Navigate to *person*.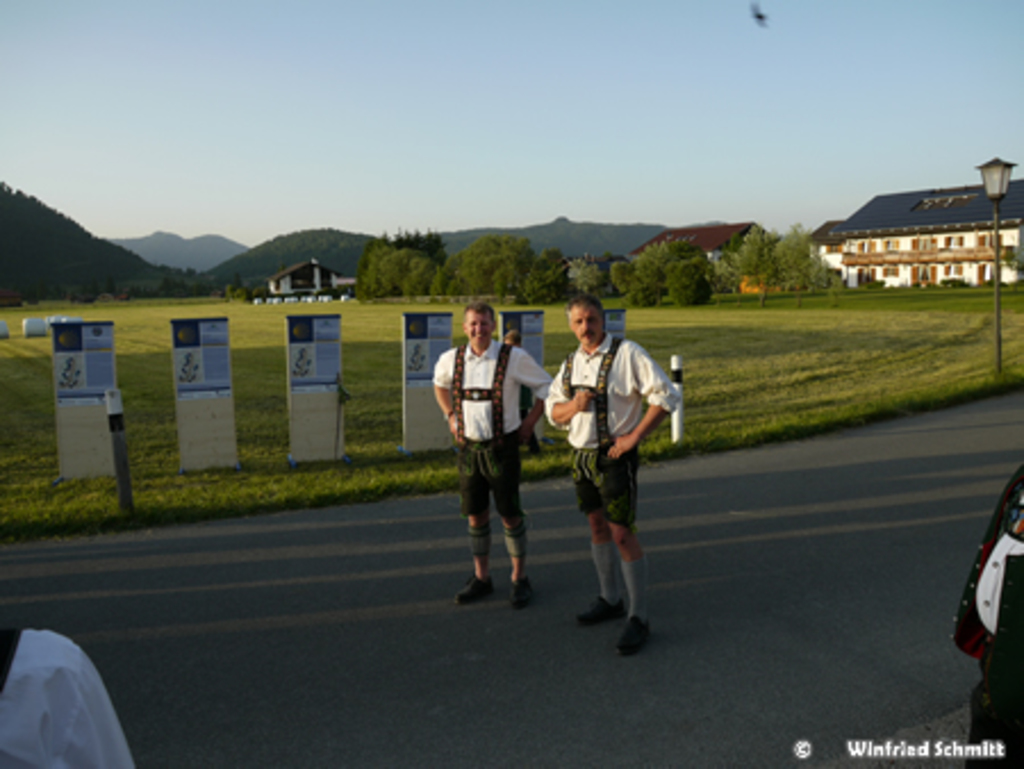
Navigation target: (951,462,1022,767).
